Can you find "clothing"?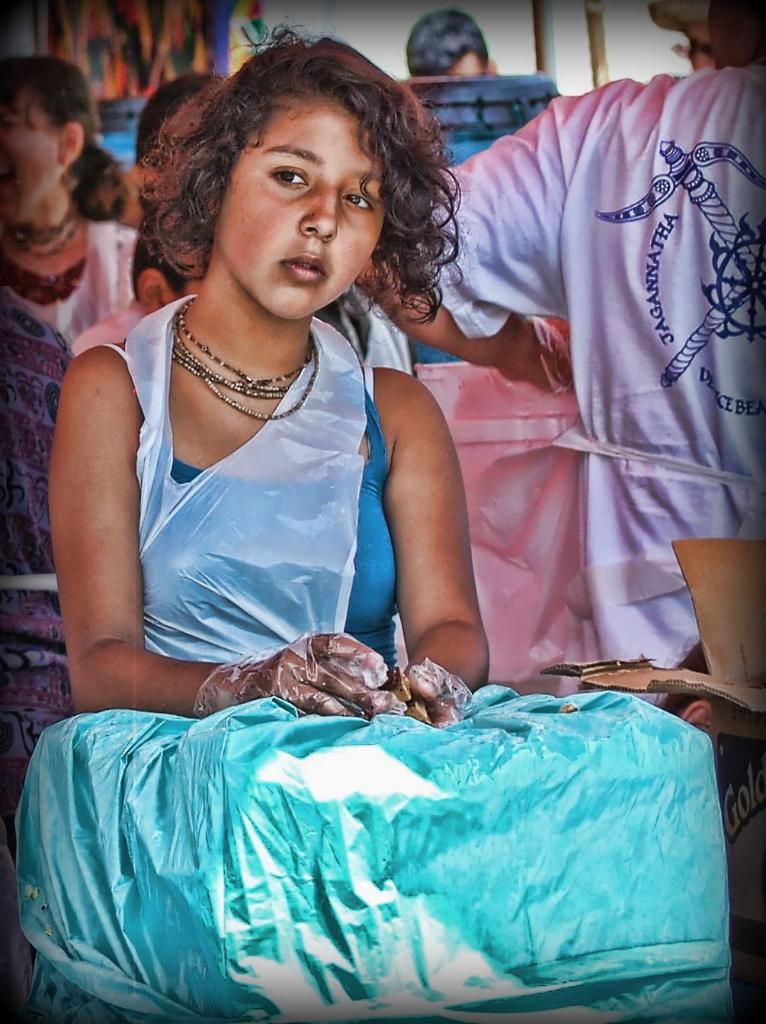
Yes, bounding box: x1=53 y1=391 x2=693 y2=978.
